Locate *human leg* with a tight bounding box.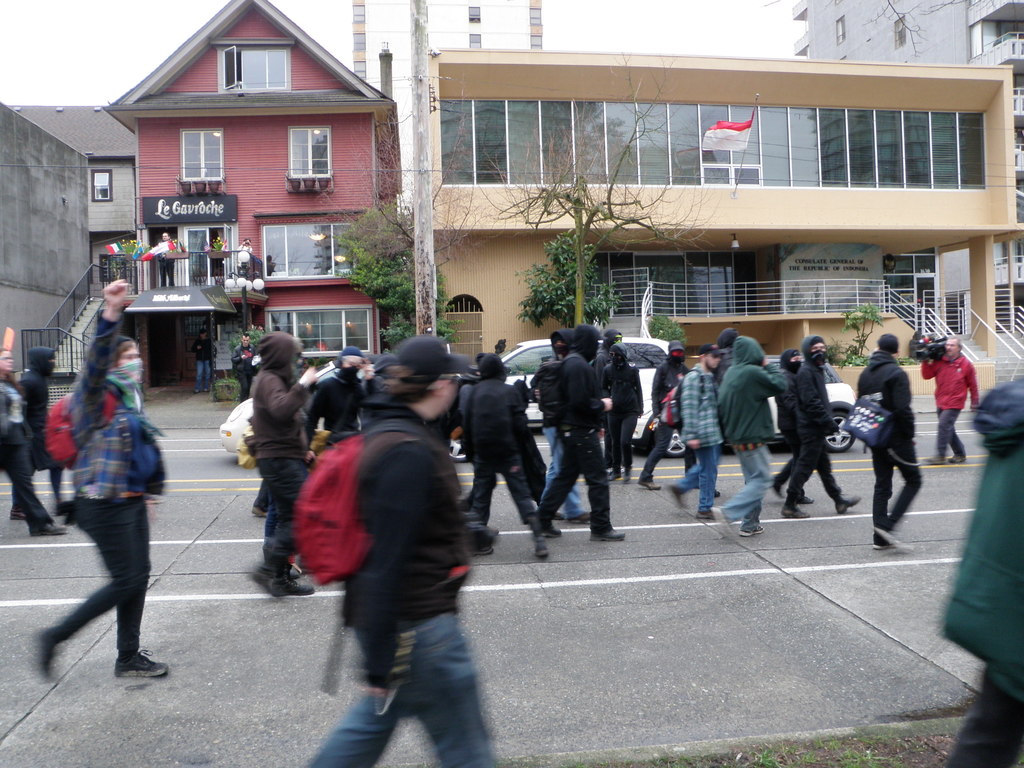
(left=421, top=650, right=495, bottom=767).
